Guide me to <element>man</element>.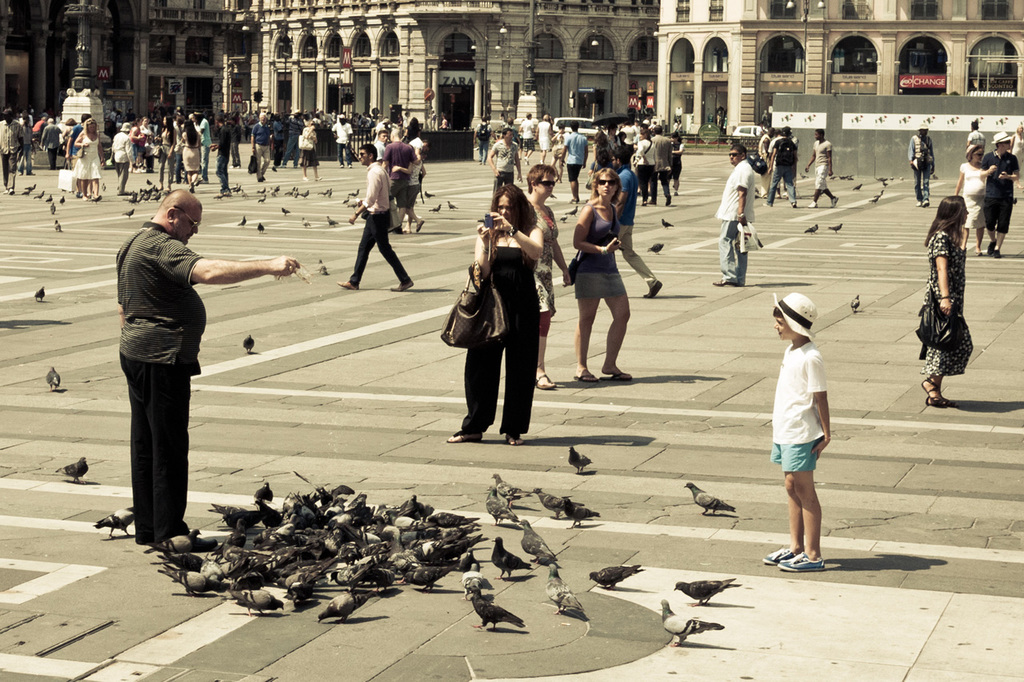
Guidance: 372/123/392/166.
